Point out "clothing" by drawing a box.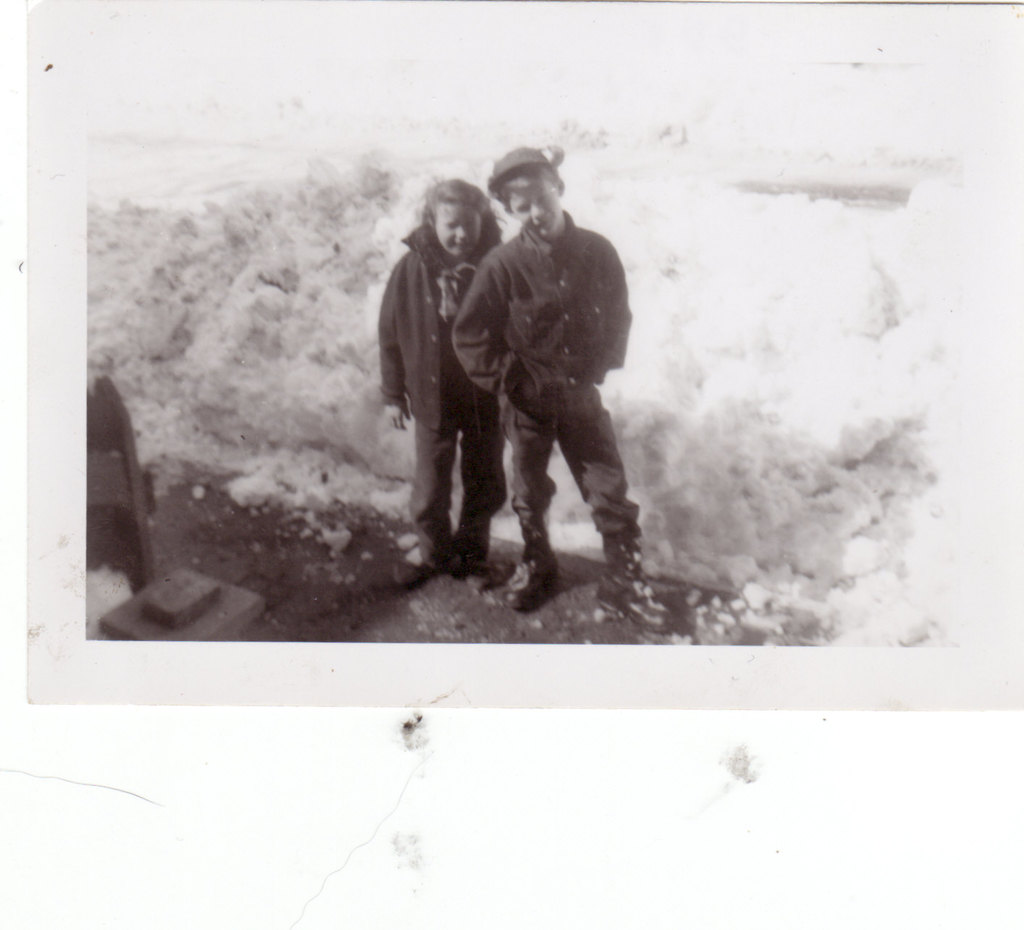
box(448, 145, 632, 579).
